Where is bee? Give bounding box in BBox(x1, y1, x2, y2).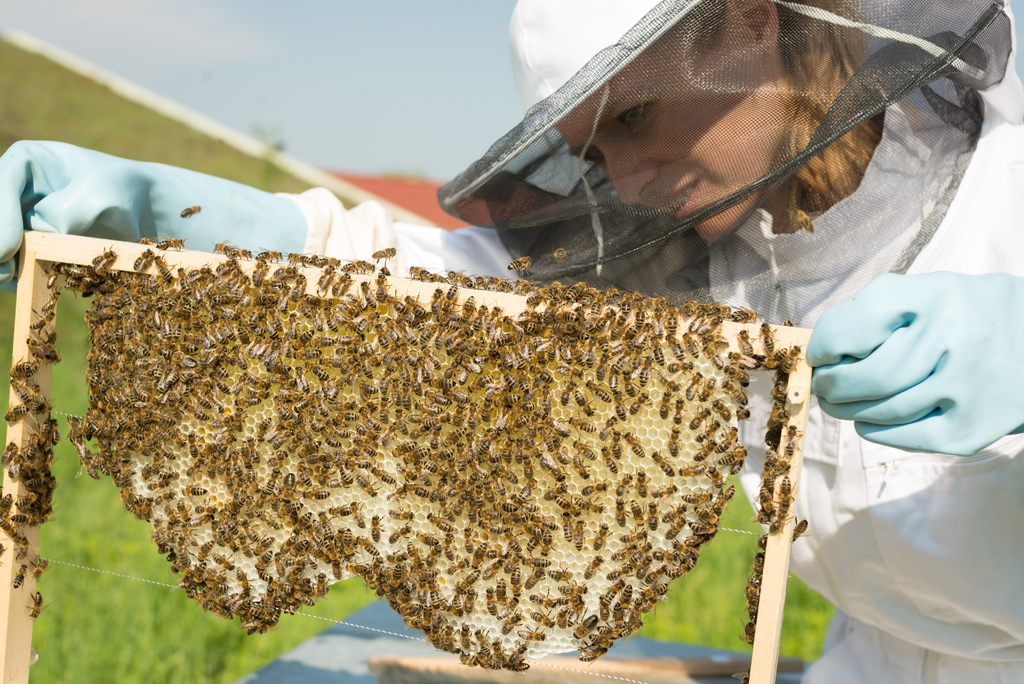
BBox(123, 484, 136, 509).
